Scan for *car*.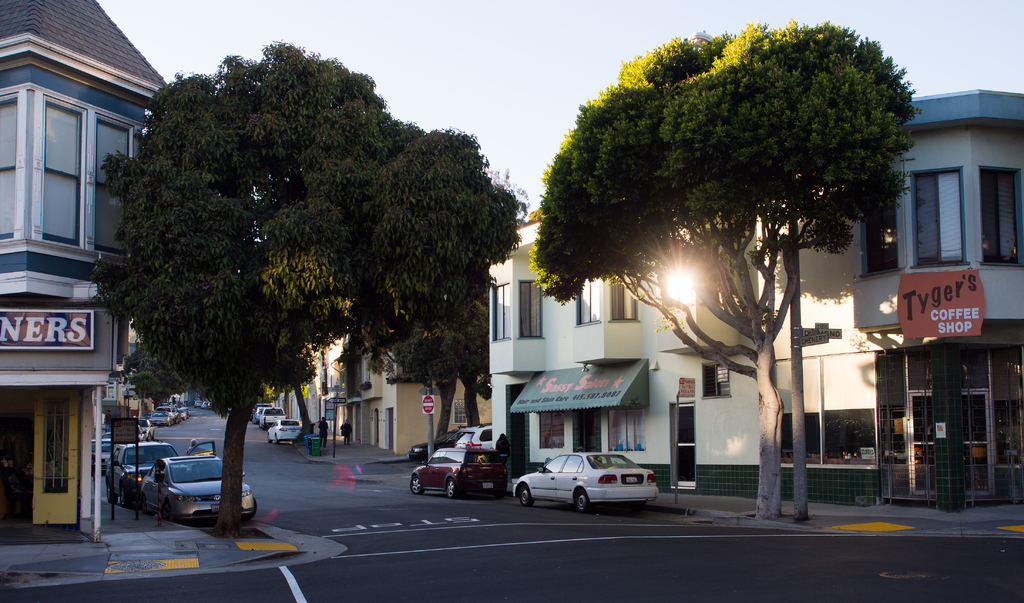
Scan result: box(252, 401, 270, 423).
